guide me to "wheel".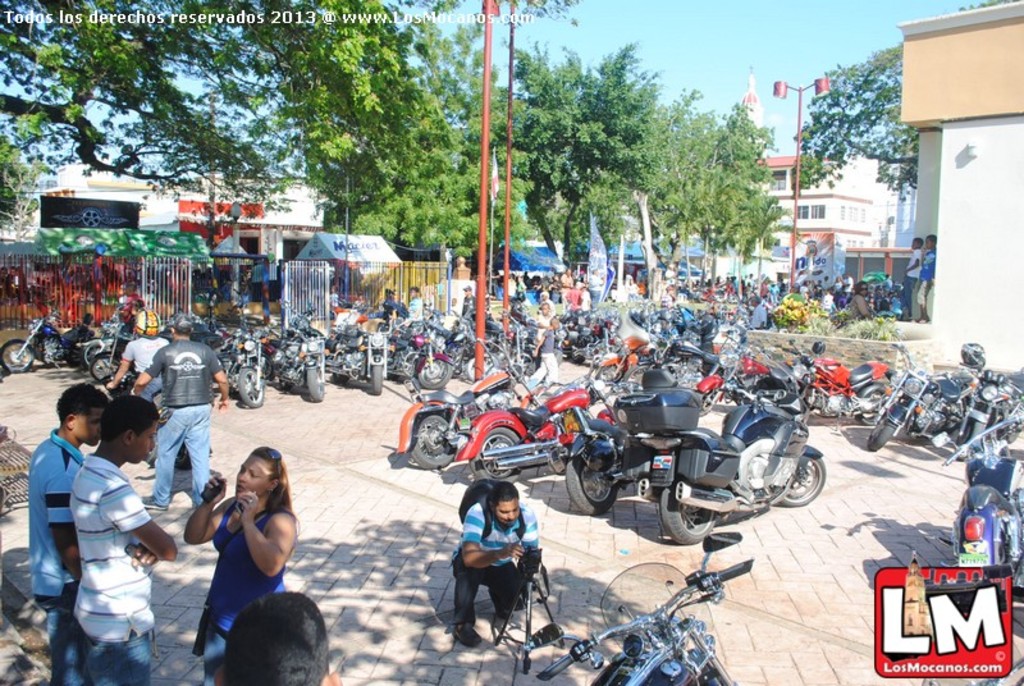
Guidance: locate(329, 352, 343, 384).
